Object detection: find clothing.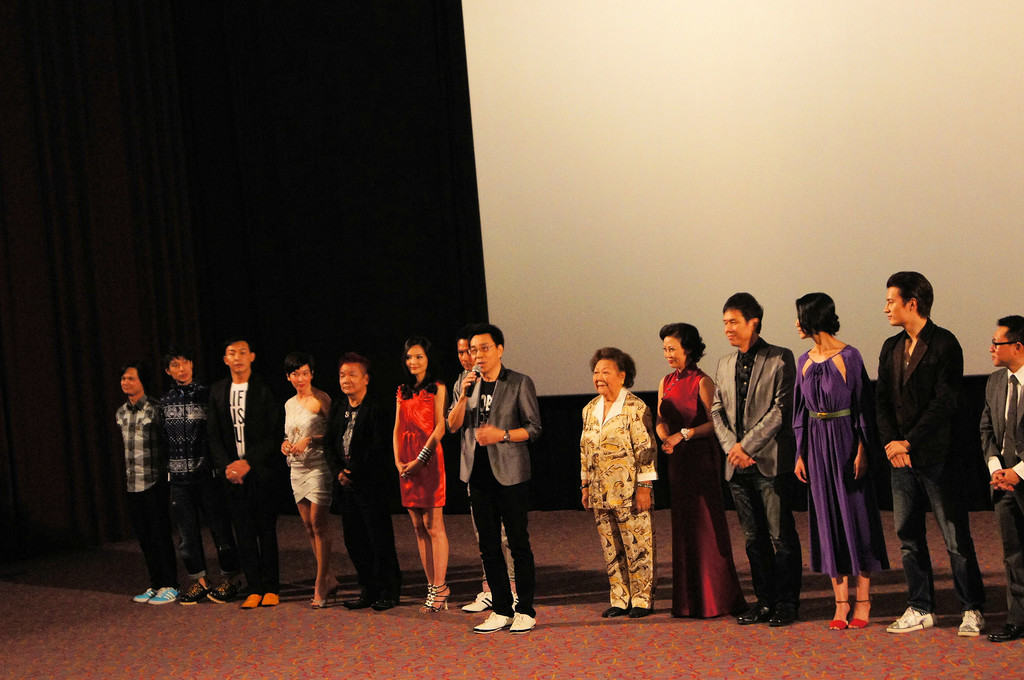
bbox=(976, 364, 1023, 617).
